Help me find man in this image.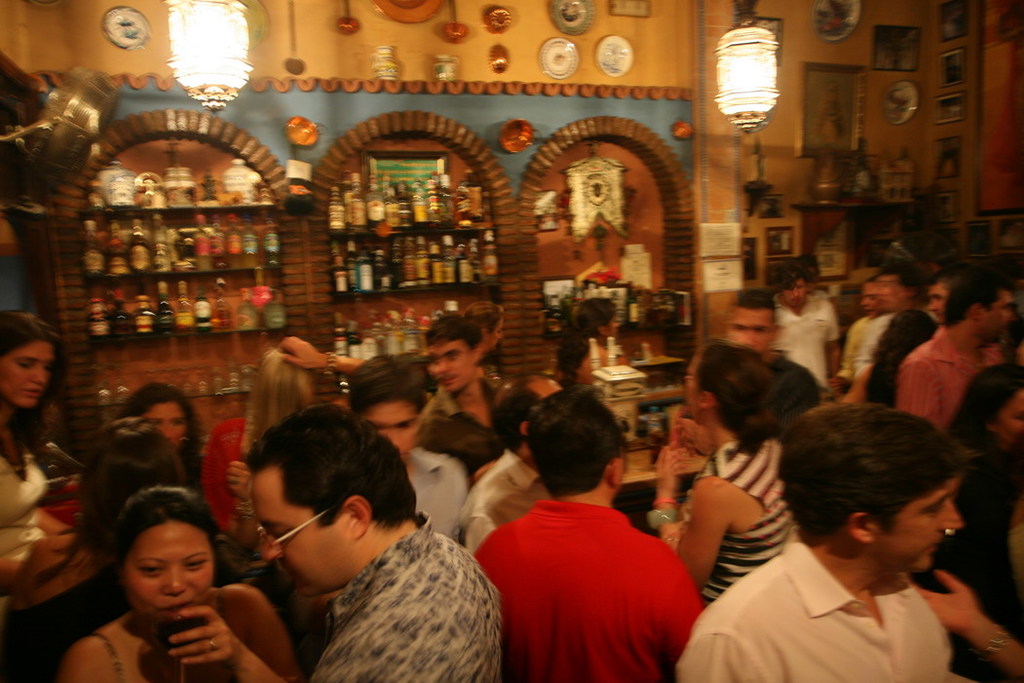
Found it: pyautogui.locateOnScreen(474, 386, 699, 682).
